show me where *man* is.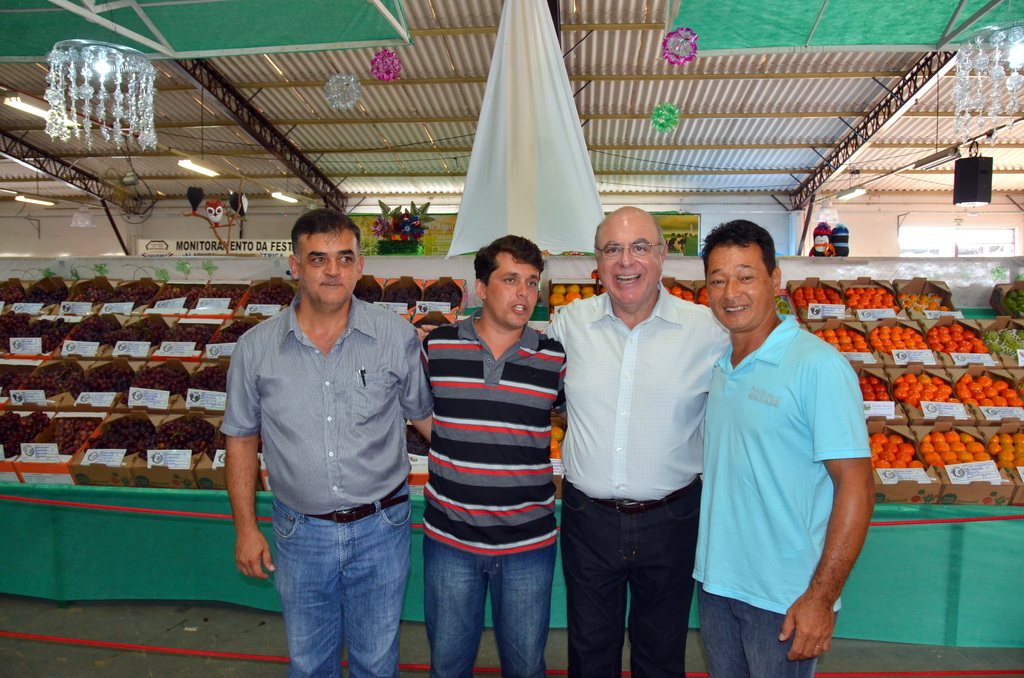
*man* is at 543:207:740:677.
